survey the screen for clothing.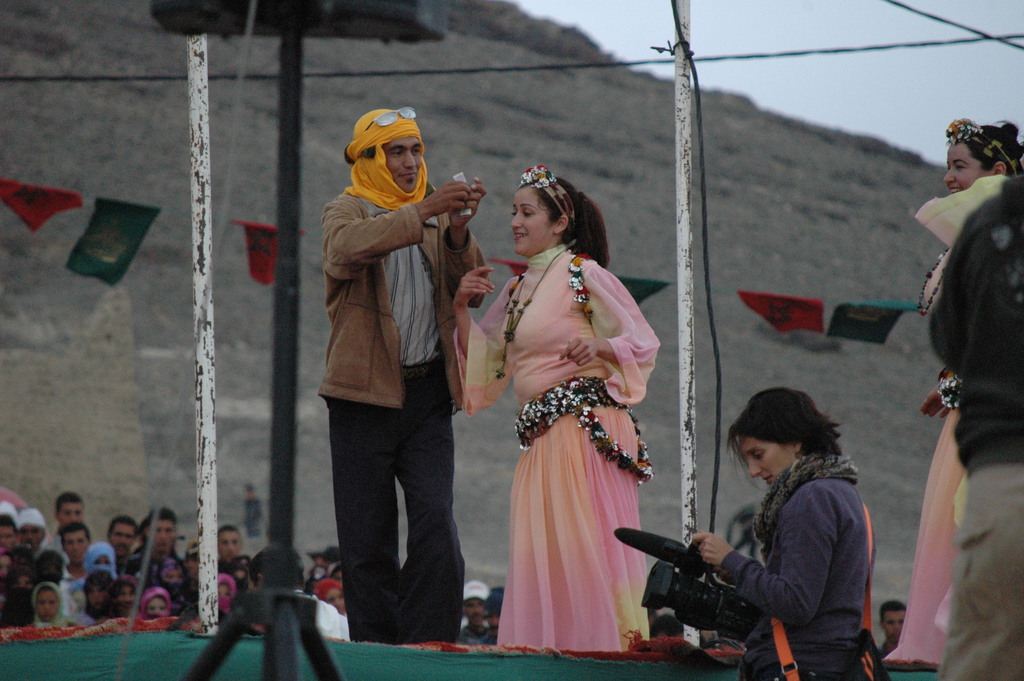
Survey found: 883:175:994:665.
